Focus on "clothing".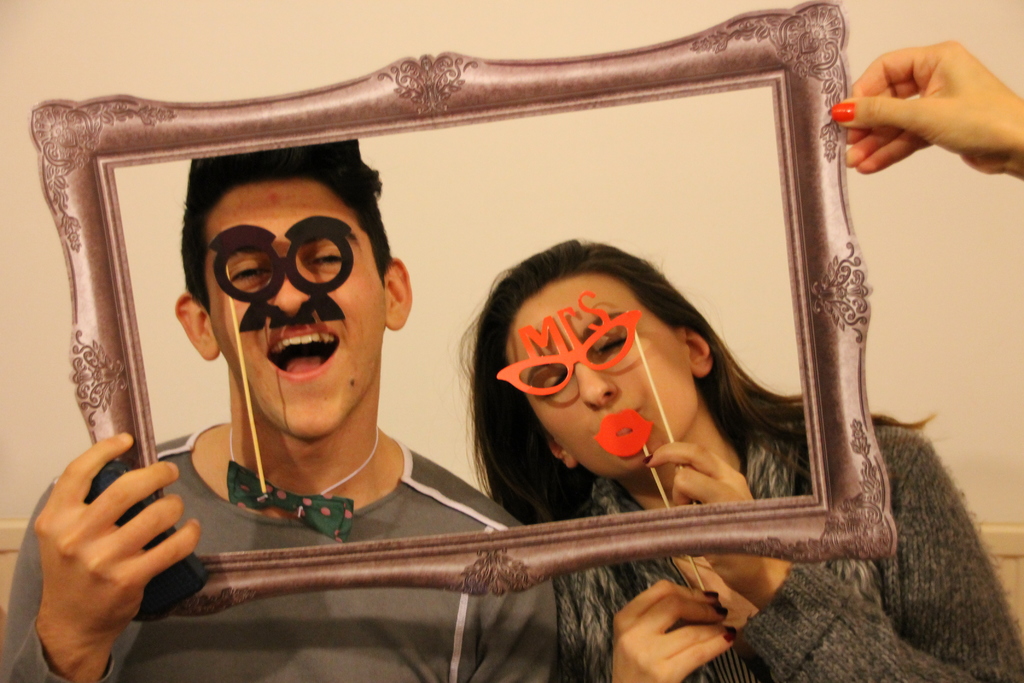
Focused at BBox(0, 419, 558, 682).
